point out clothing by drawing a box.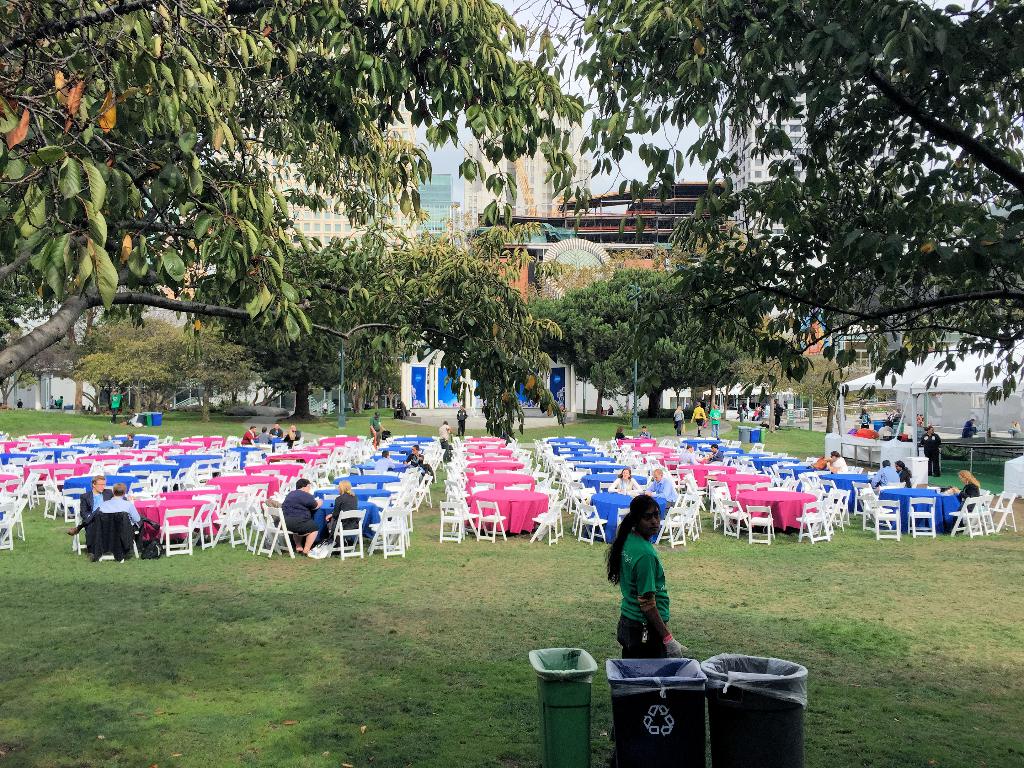
1009/422/1020/434.
